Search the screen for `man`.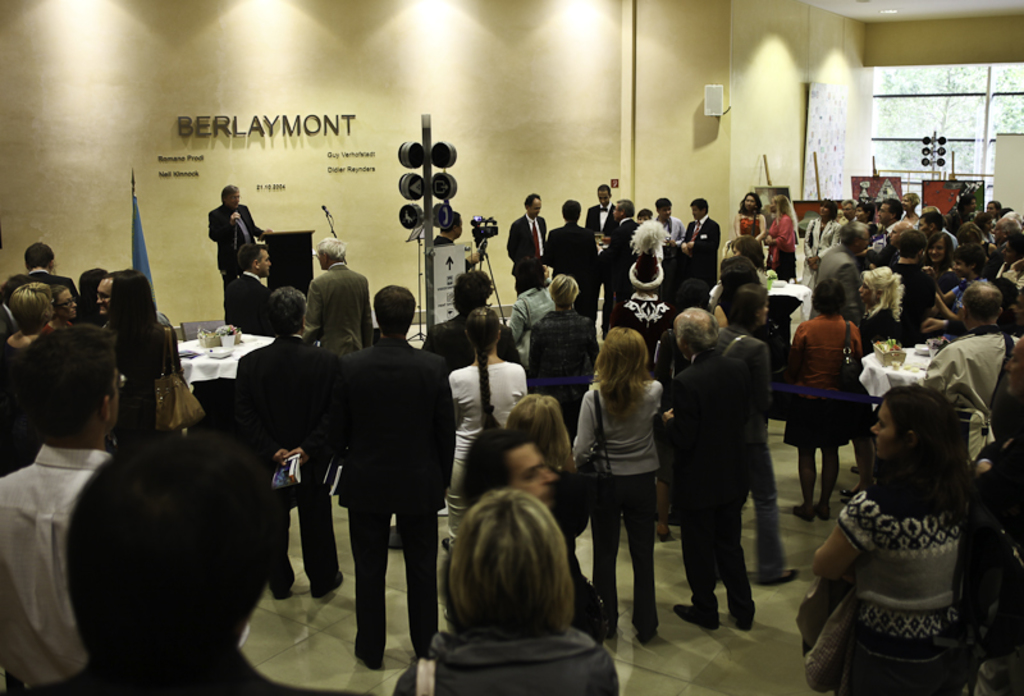
Found at Rect(308, 239, 374, 336).
